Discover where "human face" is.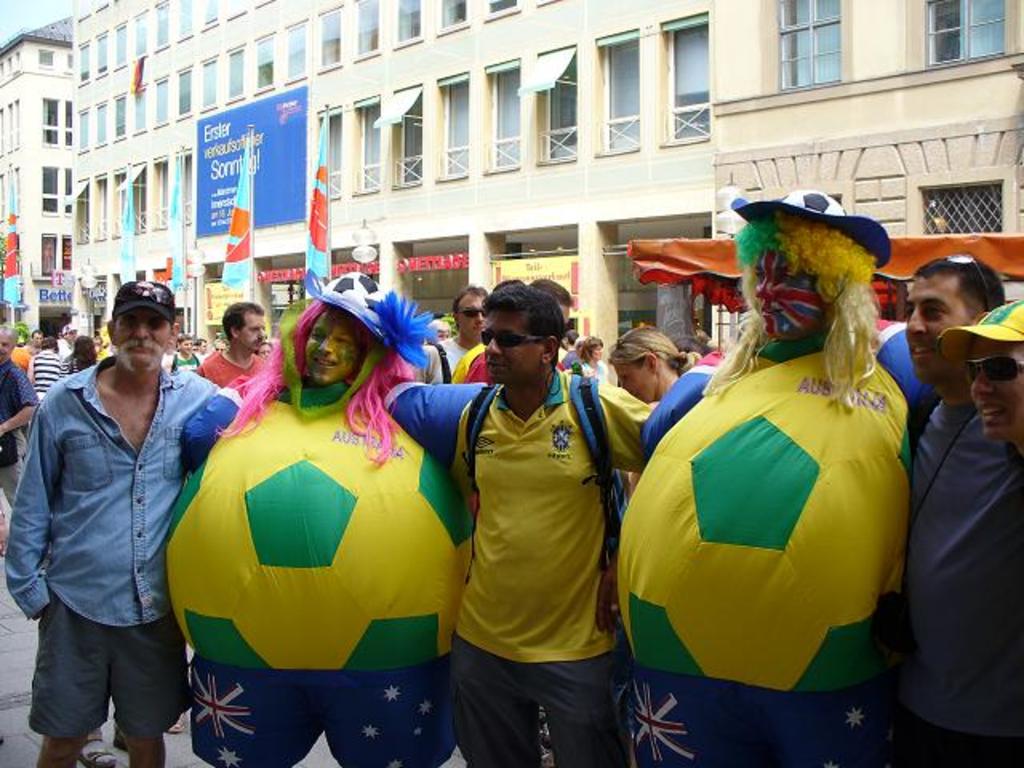
Discovered at pyautogui.locateOnScreen(965, 338, 1022, 432).
